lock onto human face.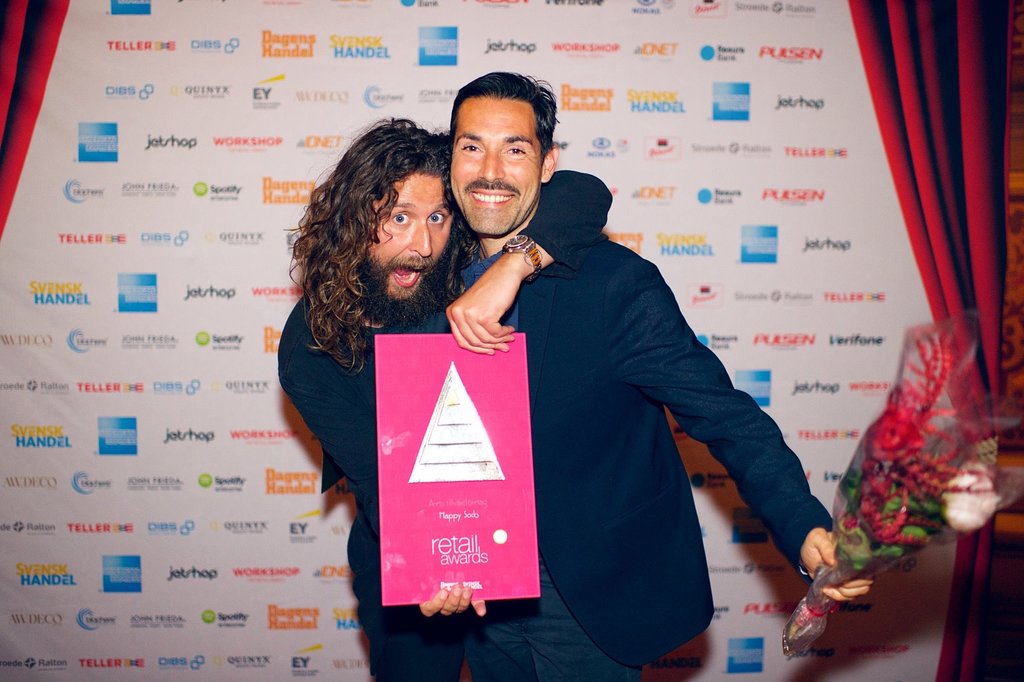
Locked: select_region(362, 169, 452, 308).
